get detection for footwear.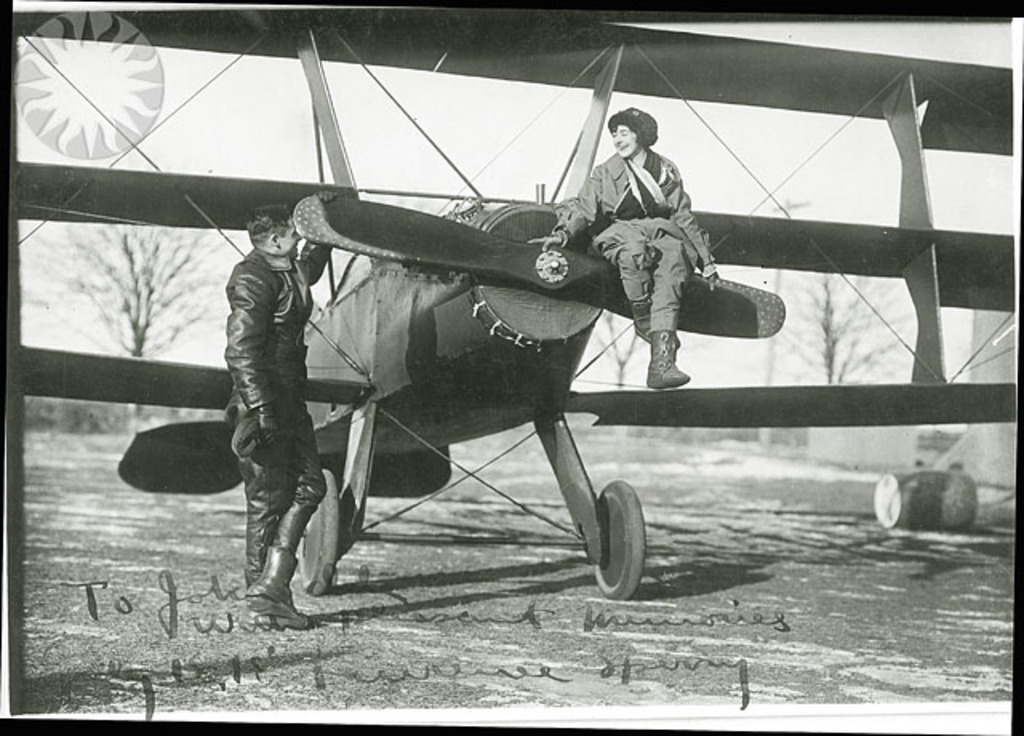
Detection: {"x1": 246, "y1": 610, "x2": 314, "y2": 629}.
